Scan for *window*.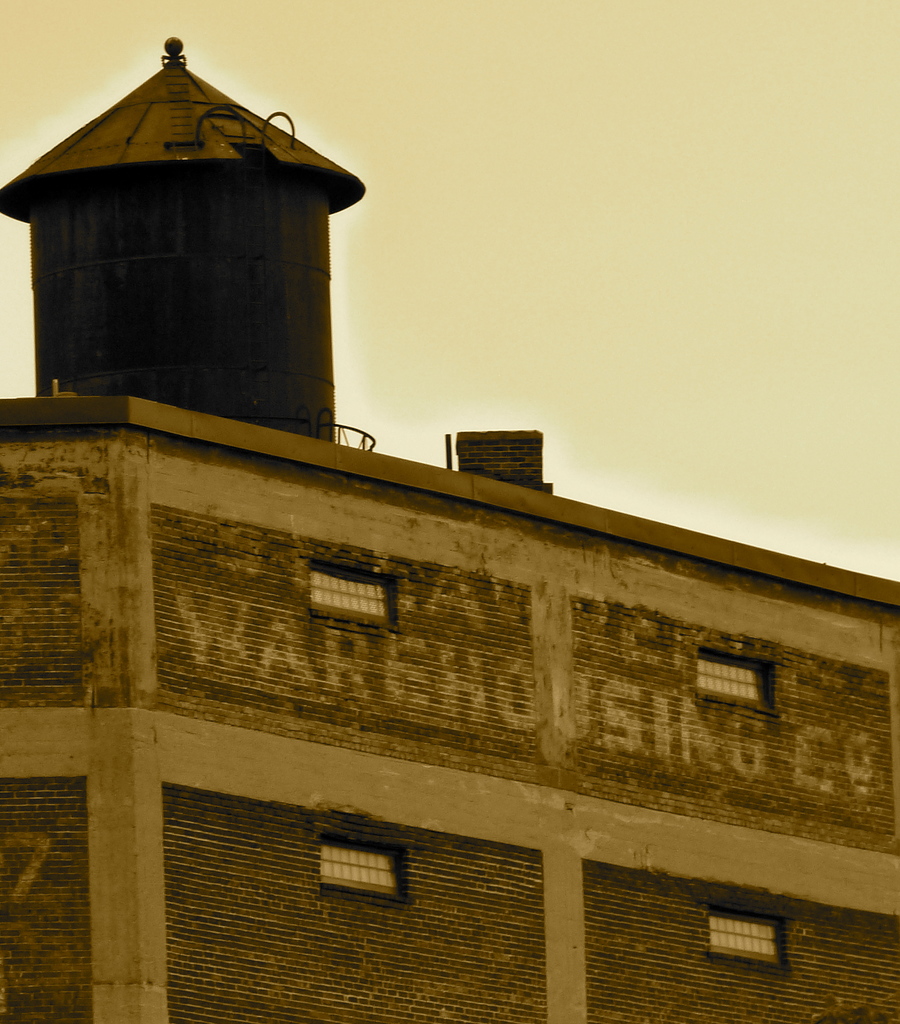
Scan result: {"left": 689, "top": 648, "right": 774, "bottom": 707}.
